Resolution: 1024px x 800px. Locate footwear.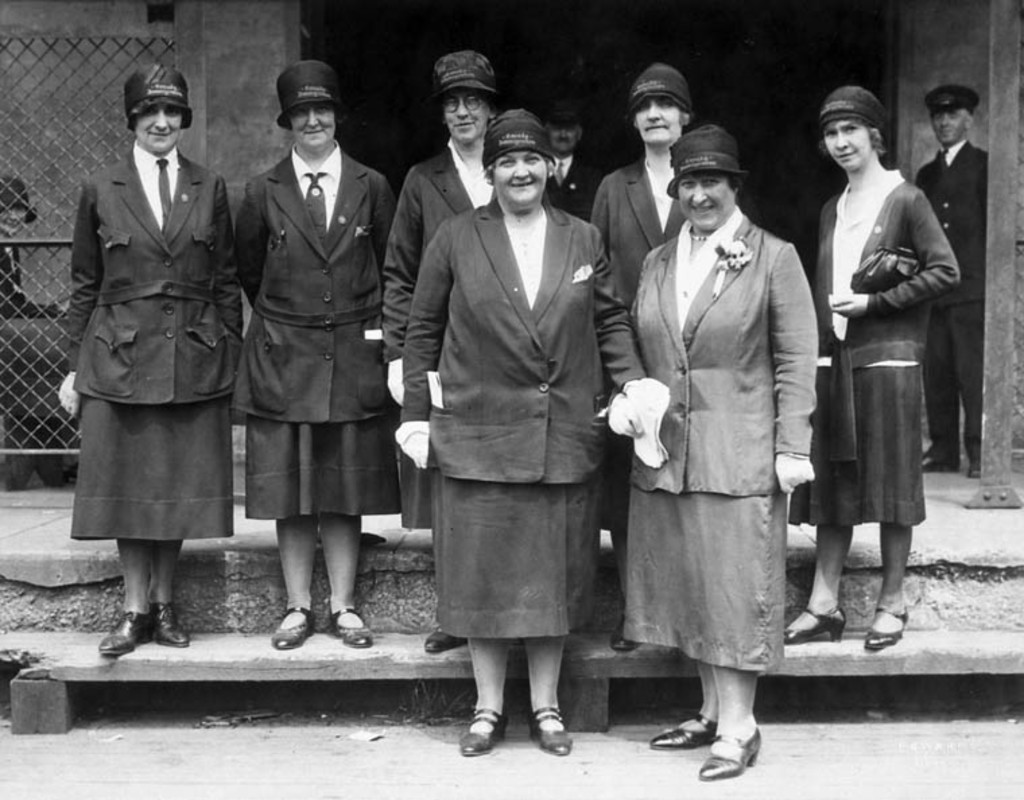
[left=528, top=704, right=575, bottom=758].
